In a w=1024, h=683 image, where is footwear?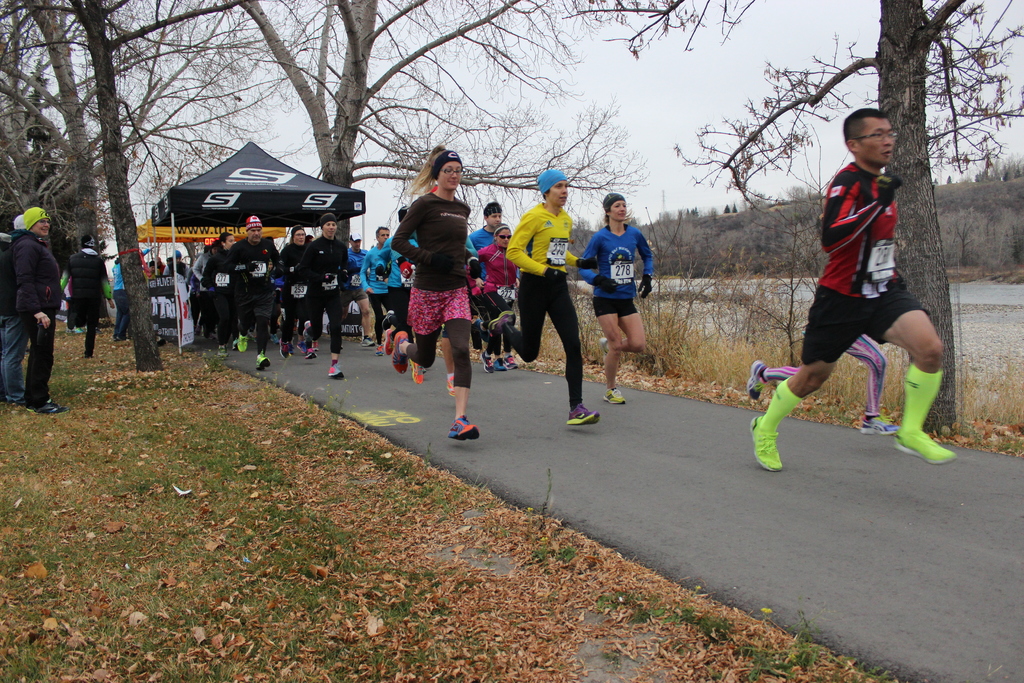
pyautogui.locateOnScreen(303, 345, 318, 360).
